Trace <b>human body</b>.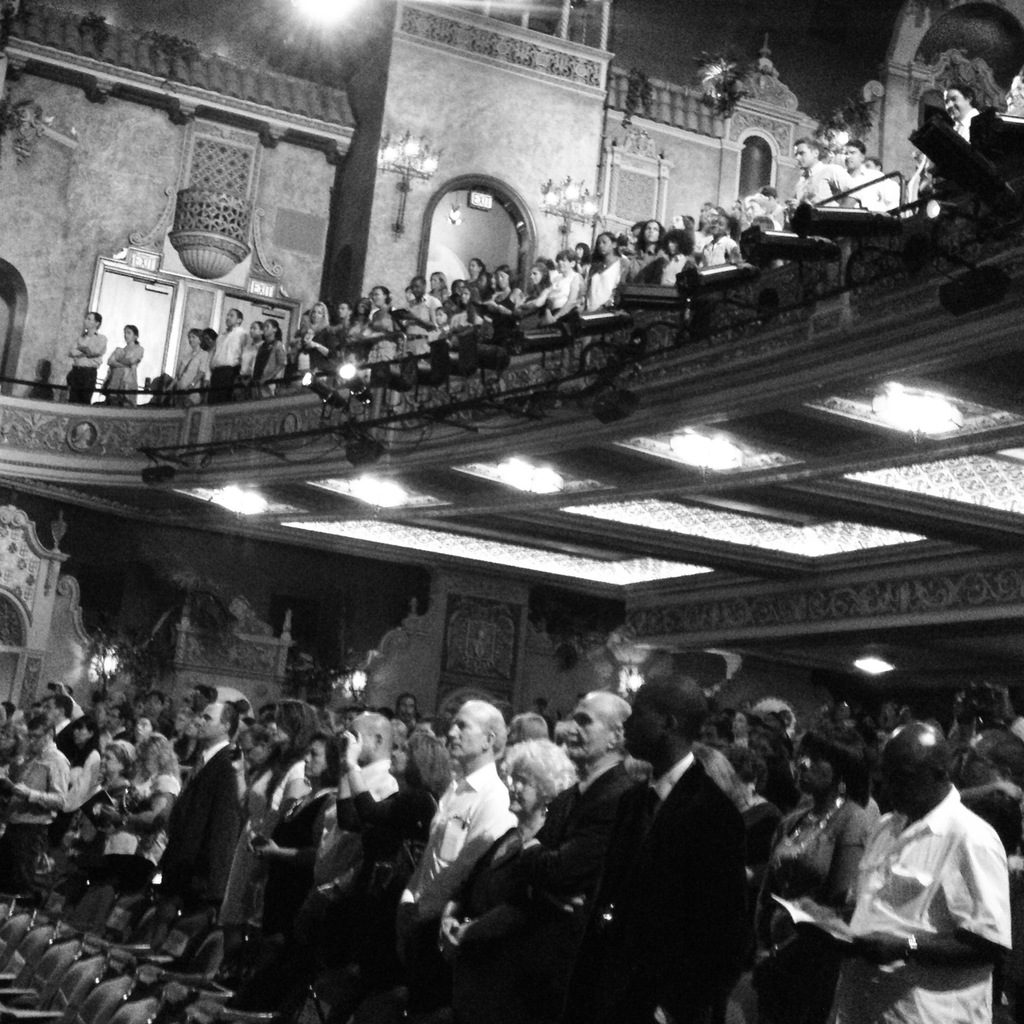
Traced to 552 255 587 311.
